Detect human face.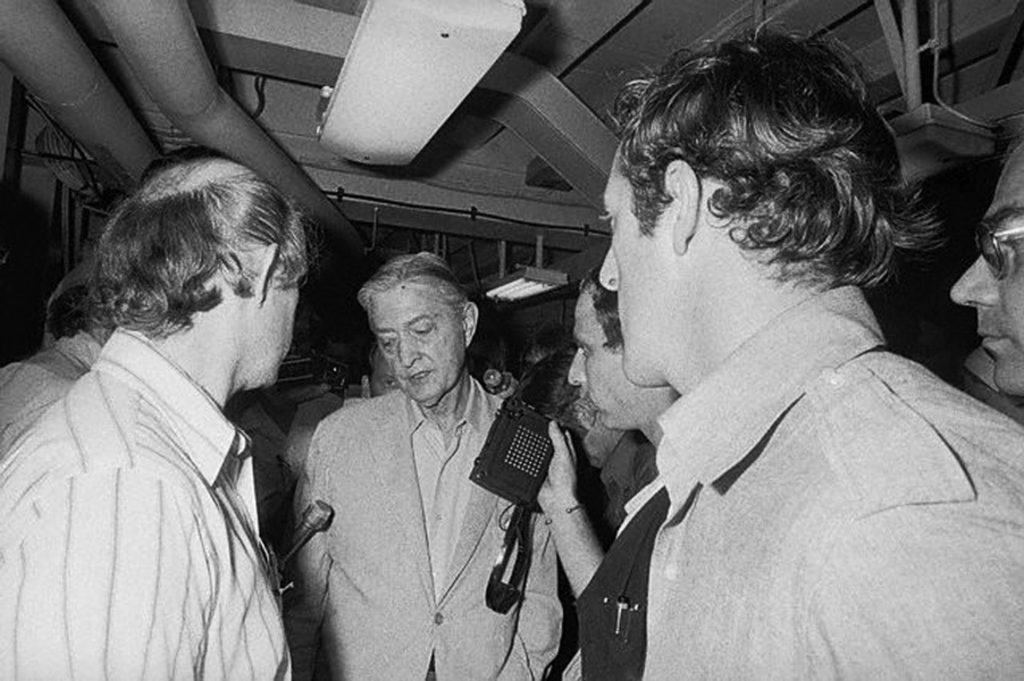
Detected at rect(596, 146, 677, 384).
